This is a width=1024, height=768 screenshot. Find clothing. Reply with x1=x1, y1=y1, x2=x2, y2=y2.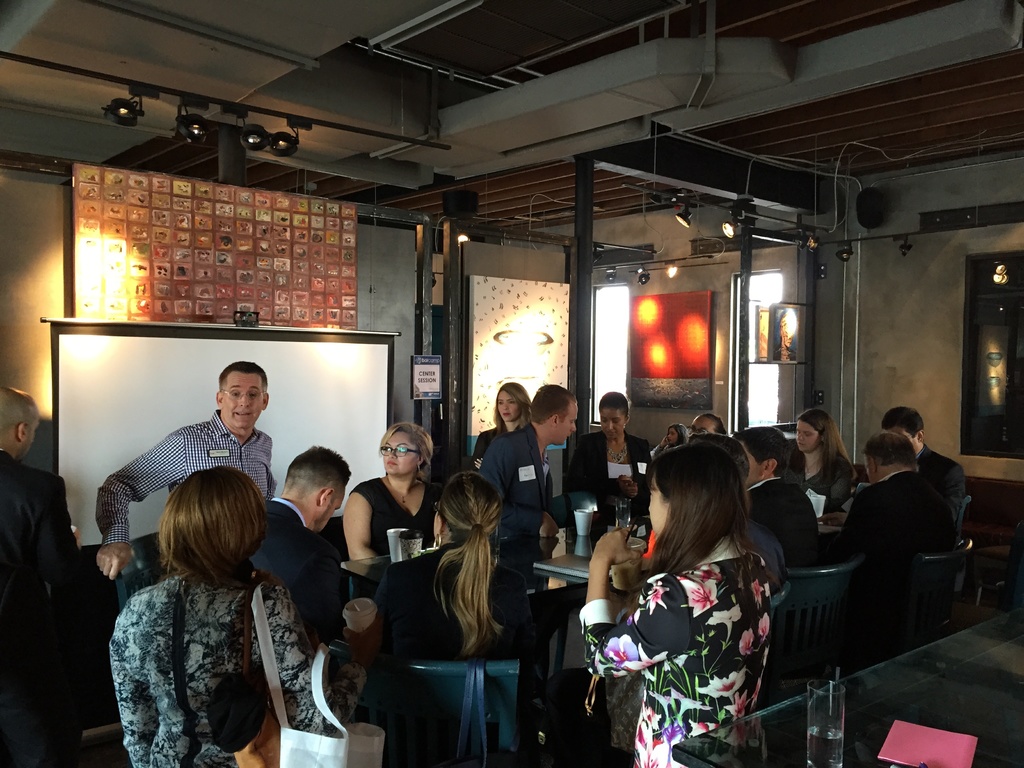
x1=743, y1=473, x2=819, y2=570.
